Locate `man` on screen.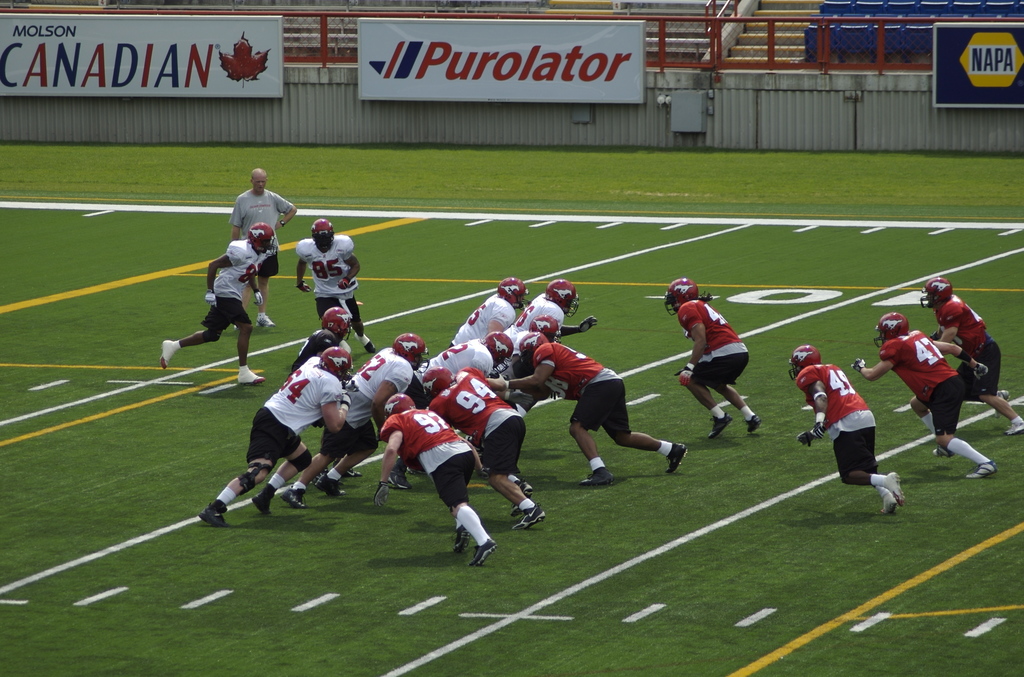
On screen at [278,333,431,510].
